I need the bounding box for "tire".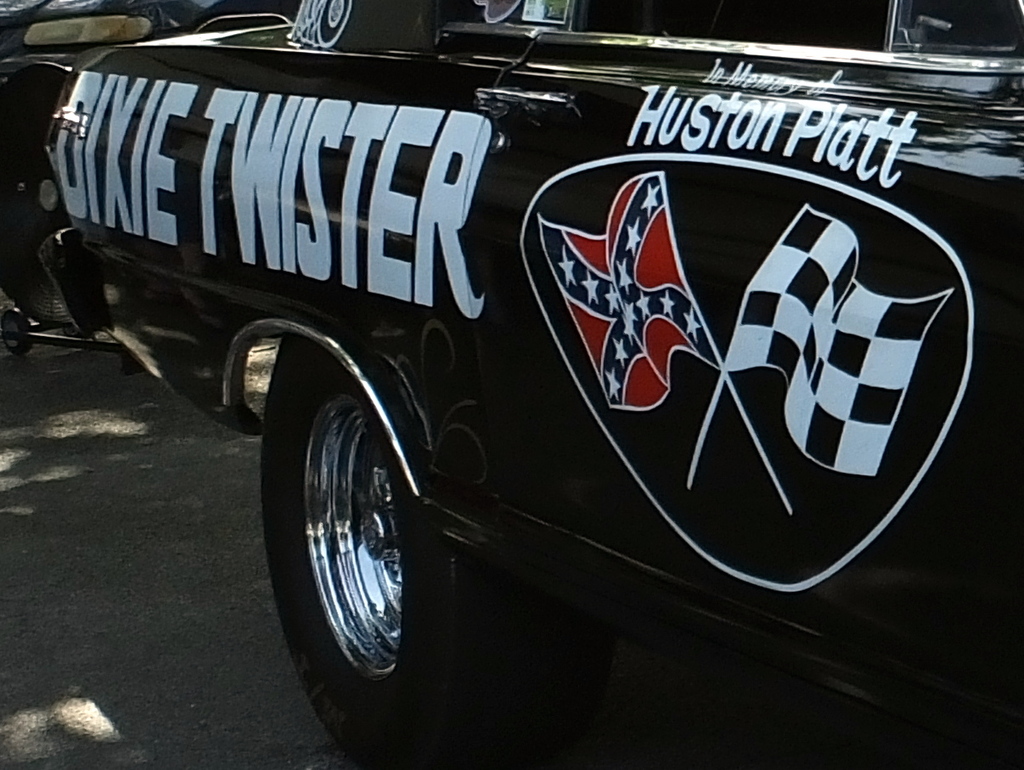
Here it is: <box>262,341,605,757</box>.
